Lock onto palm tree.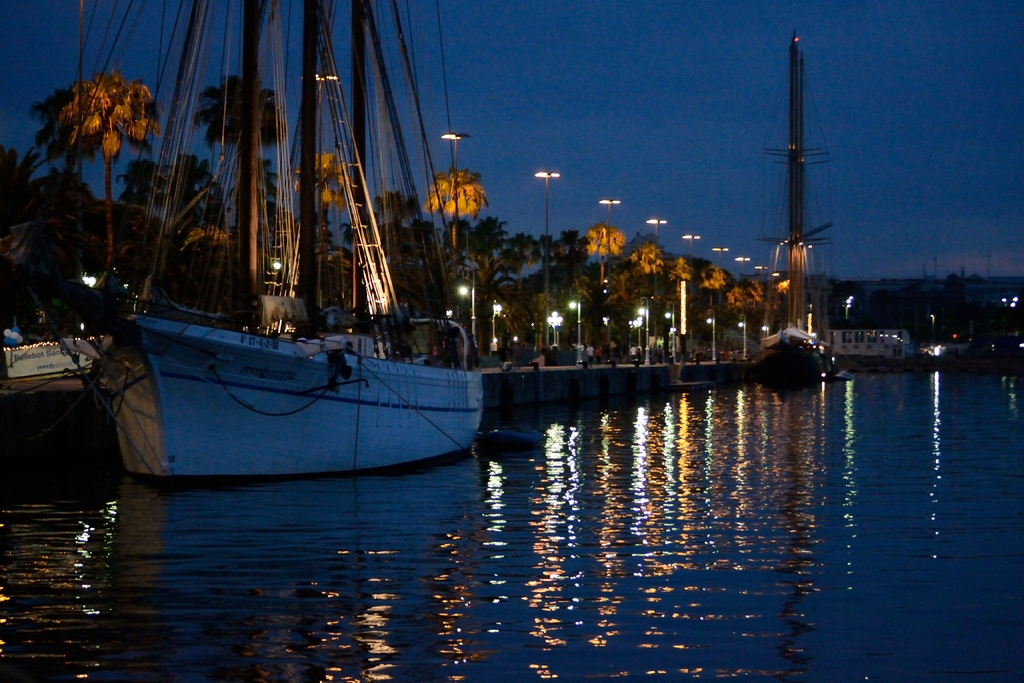
Locked: select_region(619, 230, 670, 308).
